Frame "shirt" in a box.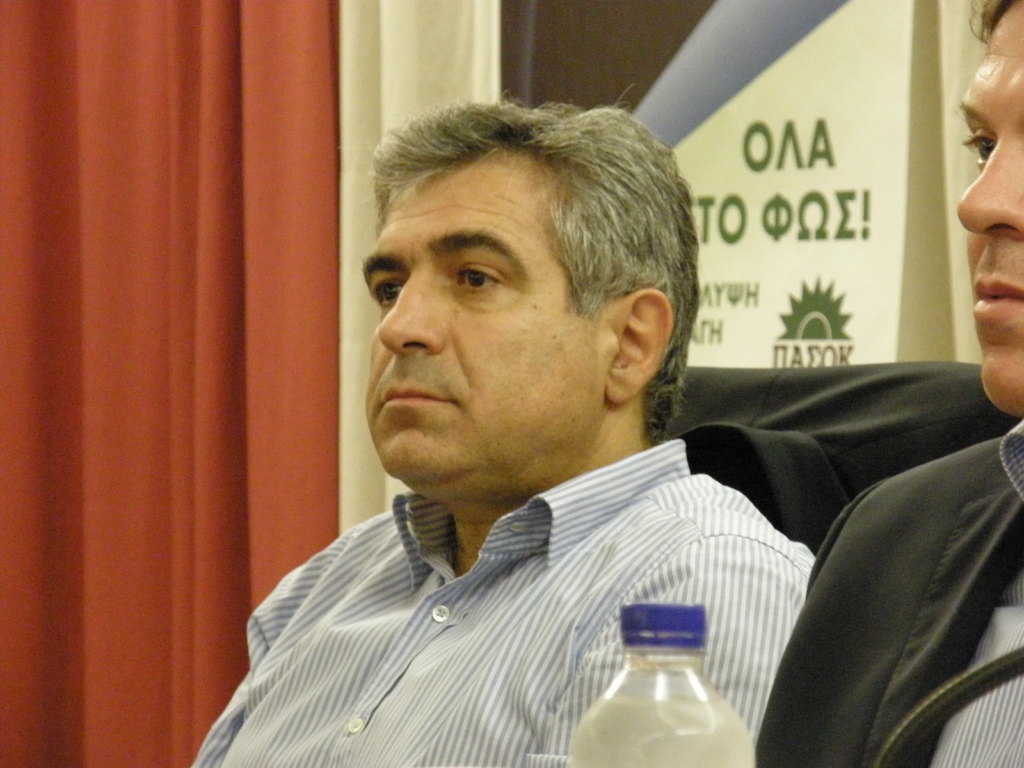
758, 418, 1023, 767.
